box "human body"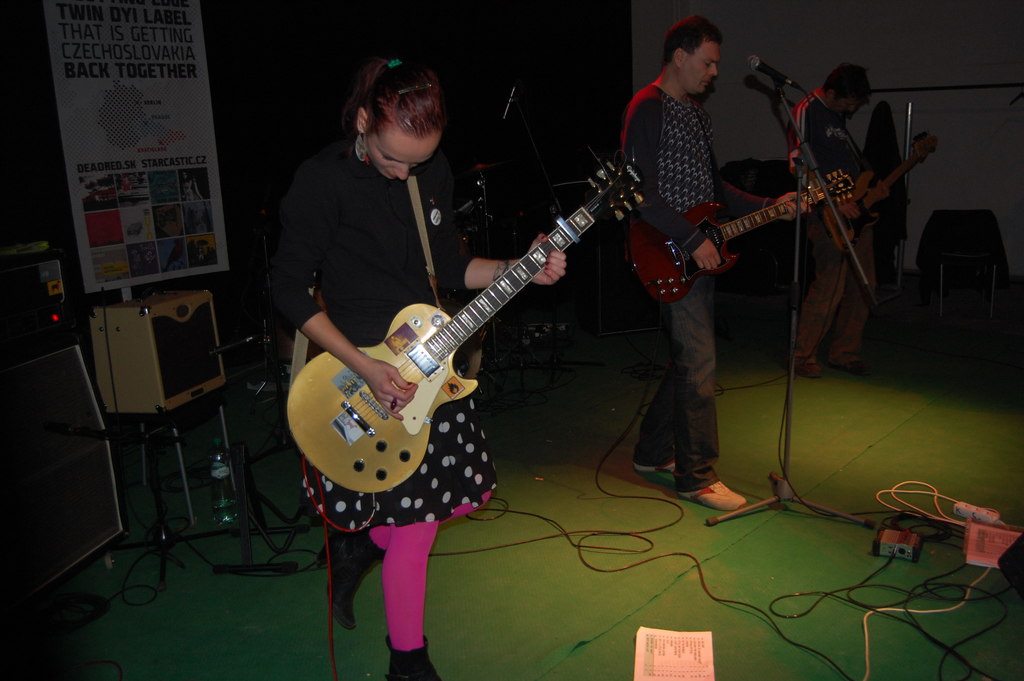
x1=785, y1=103, x2=886, y2=377
